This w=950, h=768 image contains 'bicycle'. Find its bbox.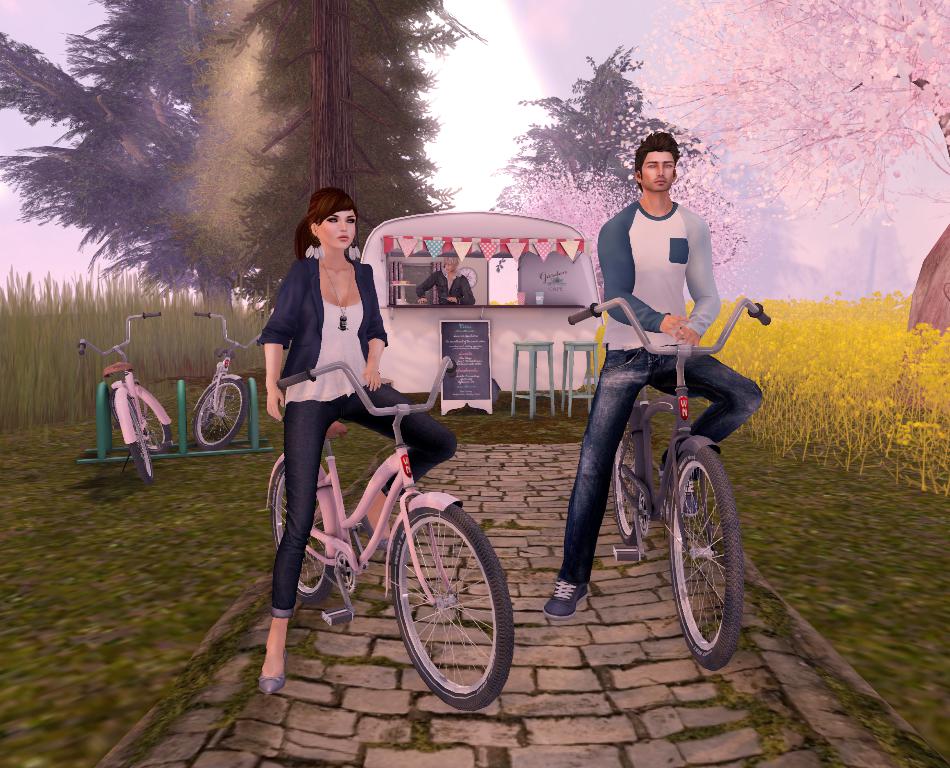
(565, 296, 774, 679).
